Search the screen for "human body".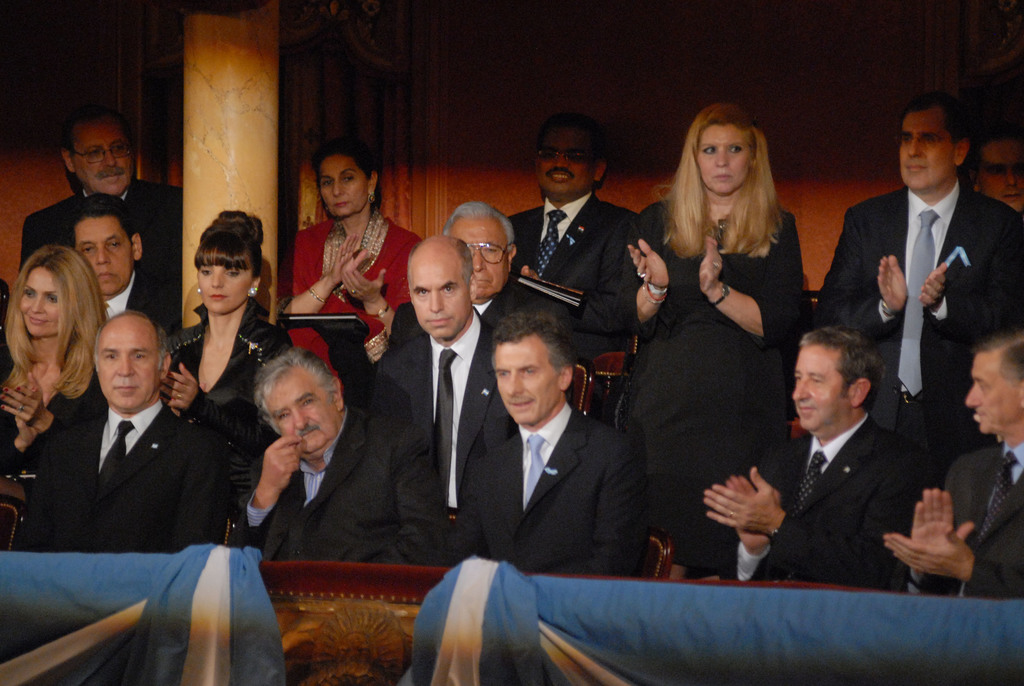
Found at bbox=(813, 85, 1023, 487).
